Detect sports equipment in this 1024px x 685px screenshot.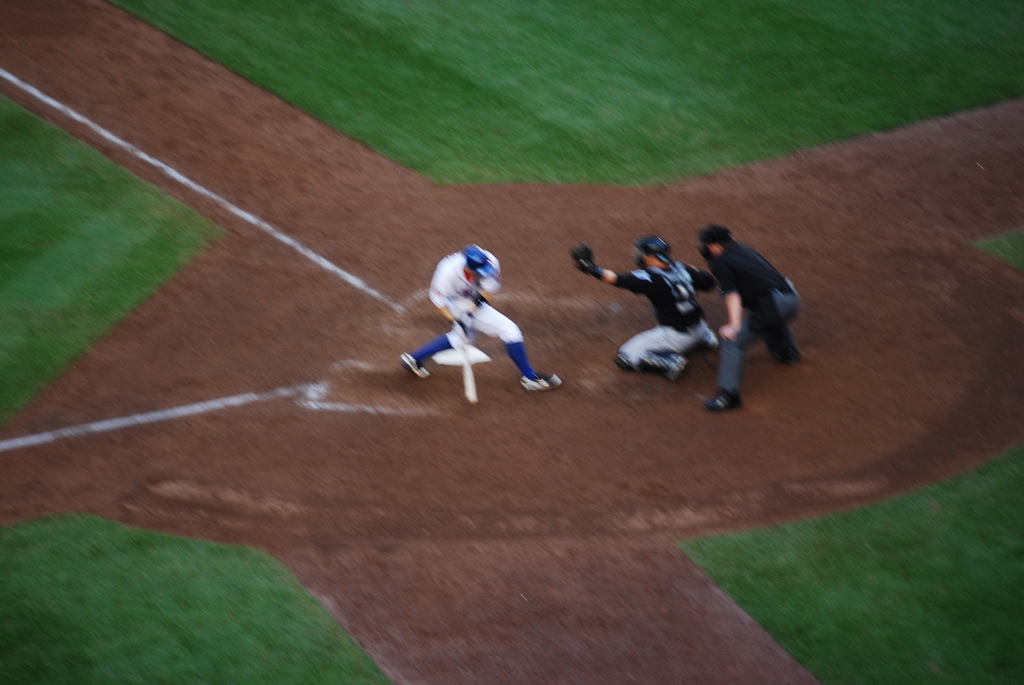
Detection: <bbox>628, 231, 676, 271</bbox>.
